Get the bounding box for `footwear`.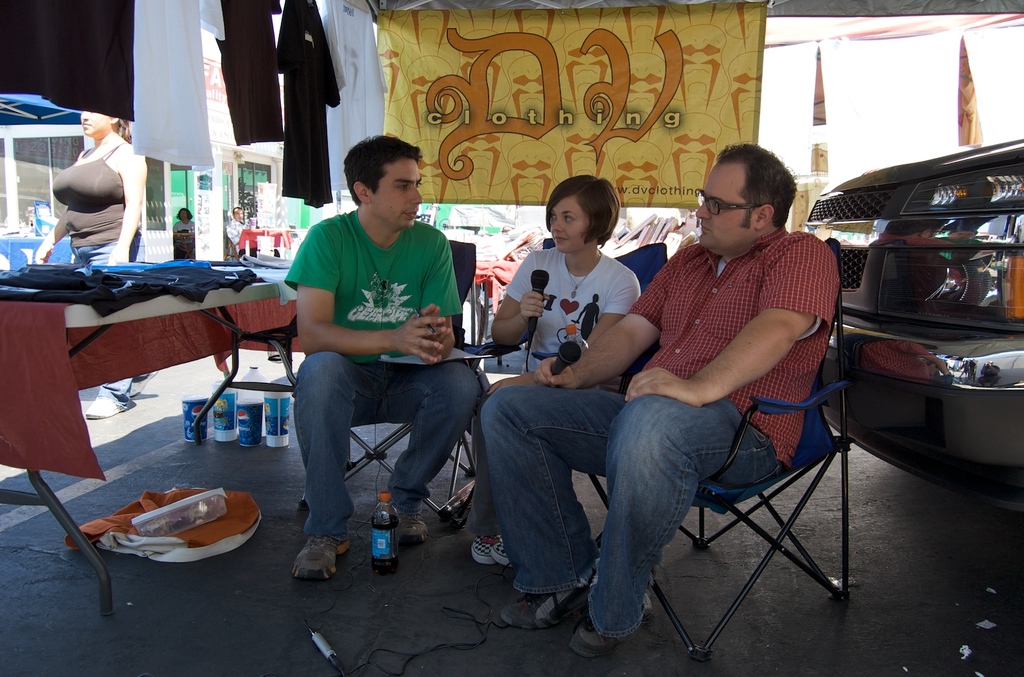
bbox=[503, 585, 588, 631].
